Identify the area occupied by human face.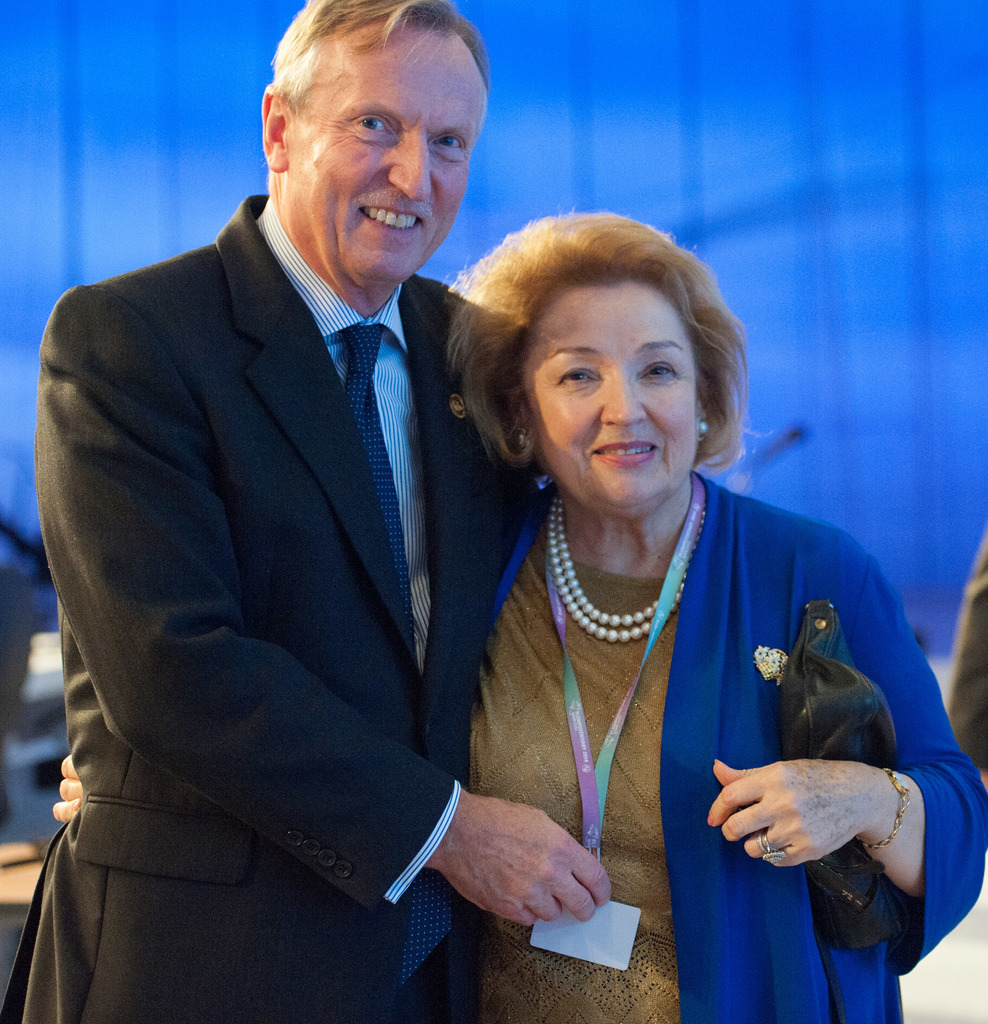
Area: 522 280 696 516.
